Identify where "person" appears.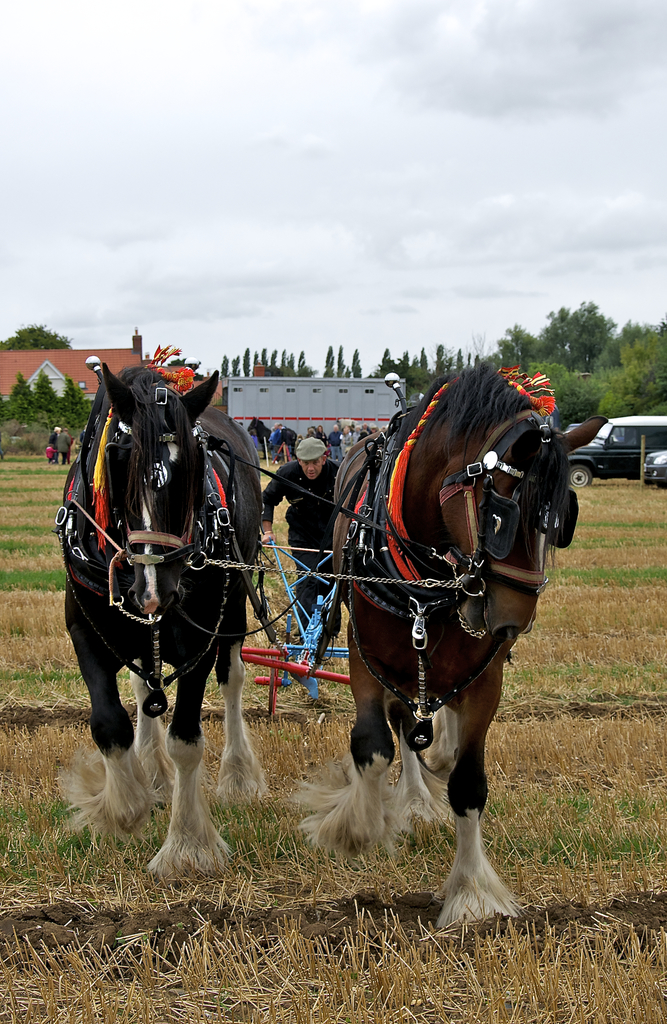
Appears at left=53, top=429, right=70, bottom=466.
